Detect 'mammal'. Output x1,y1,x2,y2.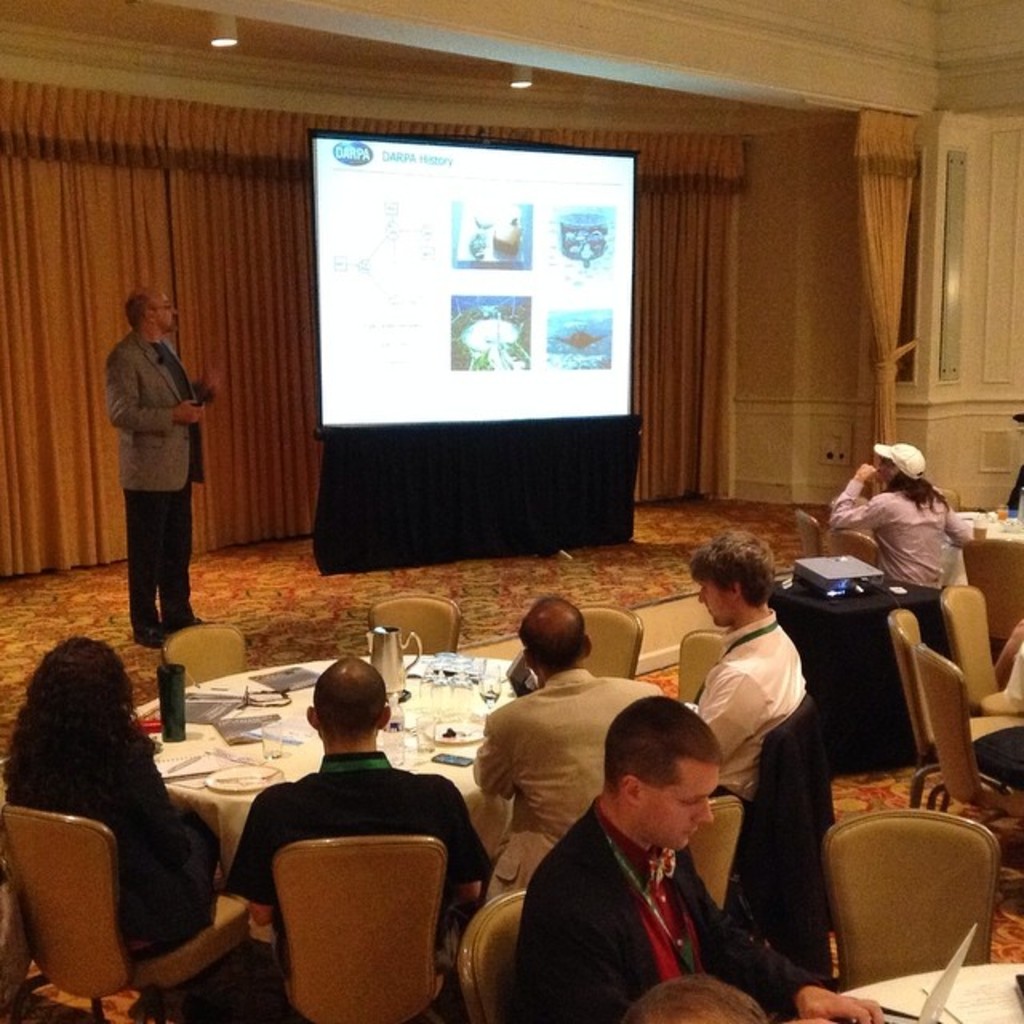
517,698,890,1022.
